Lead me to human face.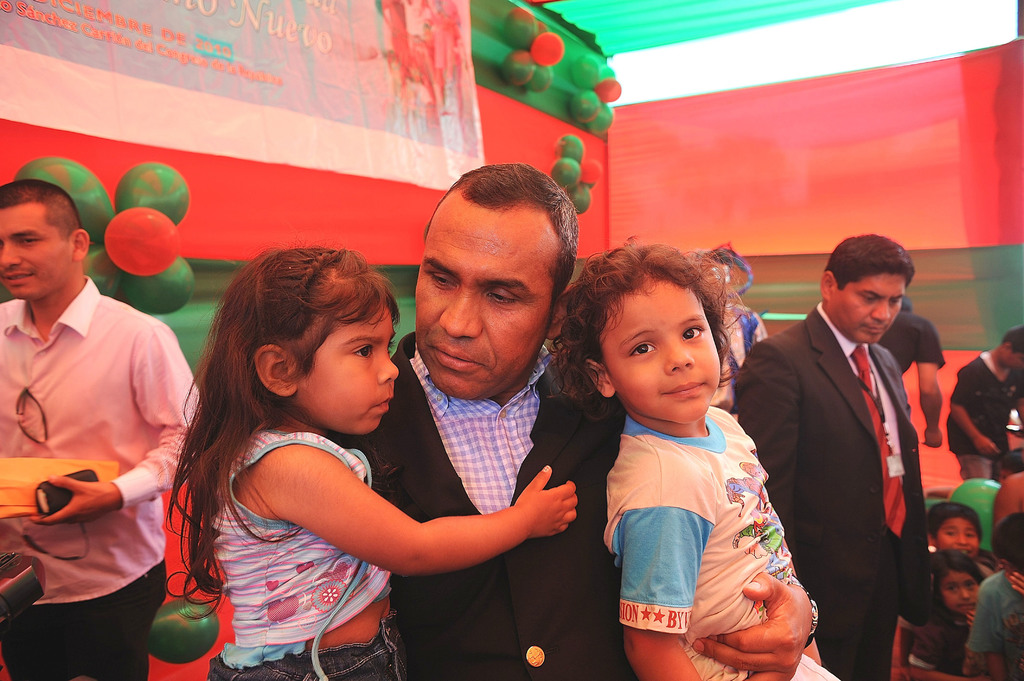
Lead to box=[294, 292, 397, 429].
